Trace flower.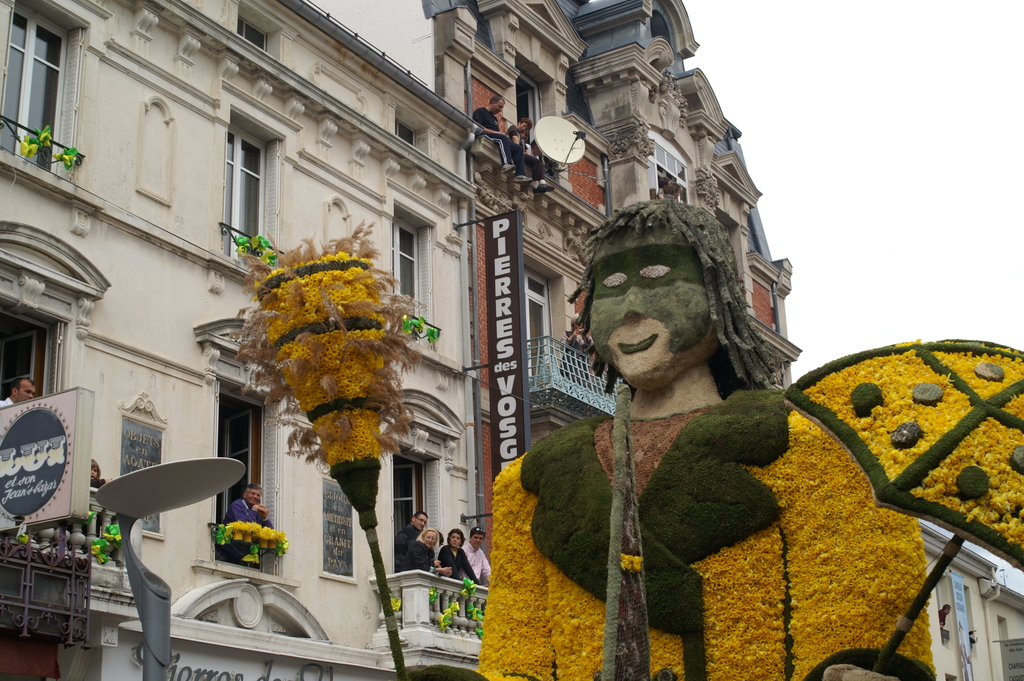
Traced to box=[390, 597, 403, 613].
